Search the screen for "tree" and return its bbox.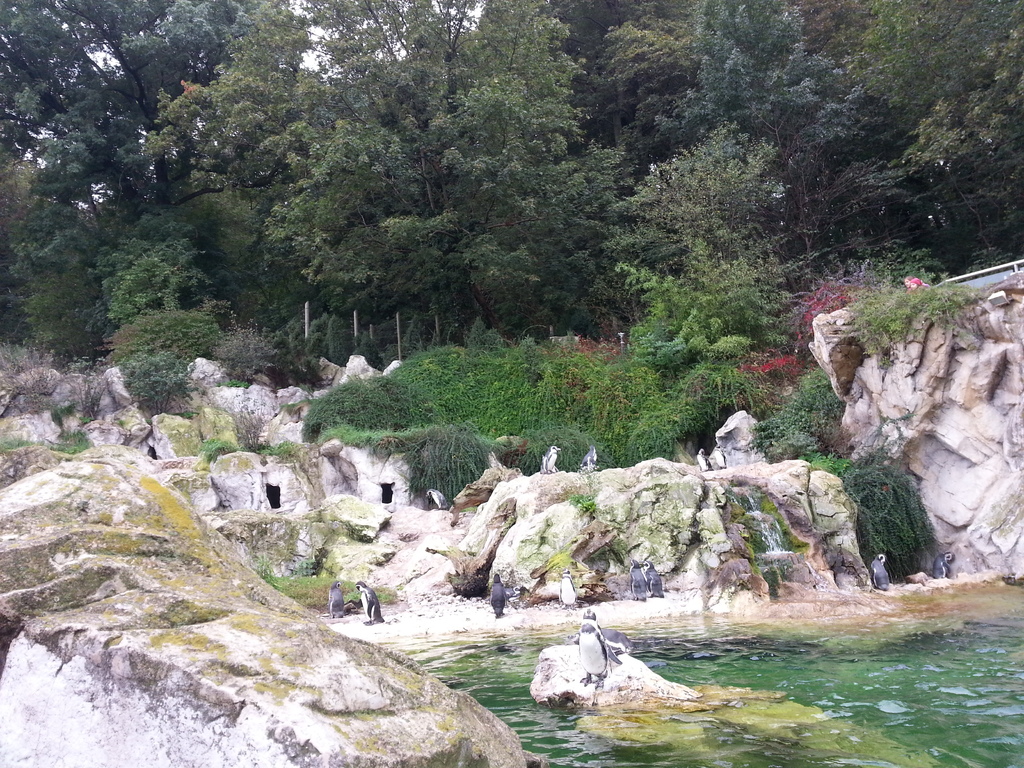
Found: crop(612, 109, 805, 336).
